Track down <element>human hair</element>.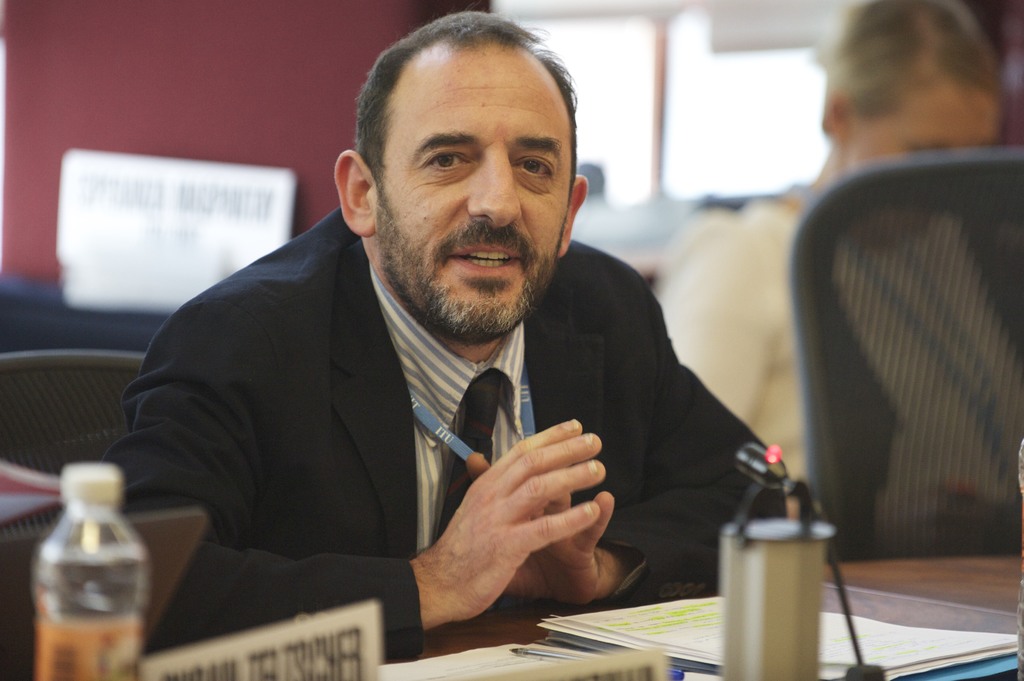
Tracked to (809, 0, 1010, 122).
